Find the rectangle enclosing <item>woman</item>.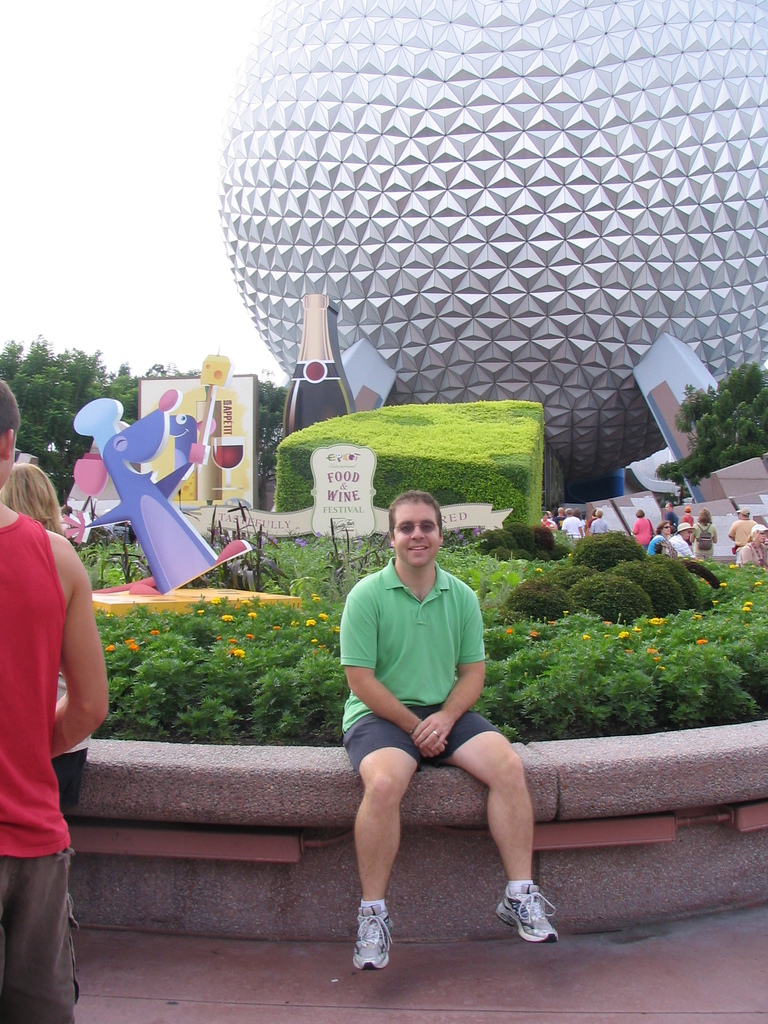
crop(646, 517, 671, 559).
